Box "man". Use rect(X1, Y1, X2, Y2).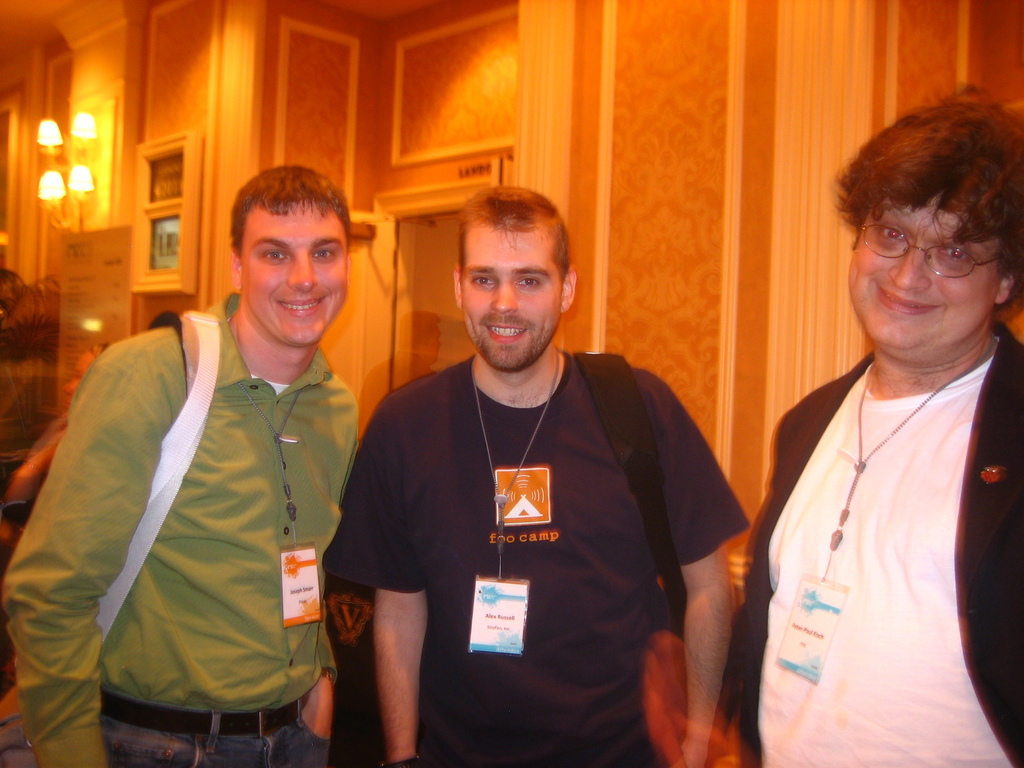
rect(319, 473, 384, 766).
